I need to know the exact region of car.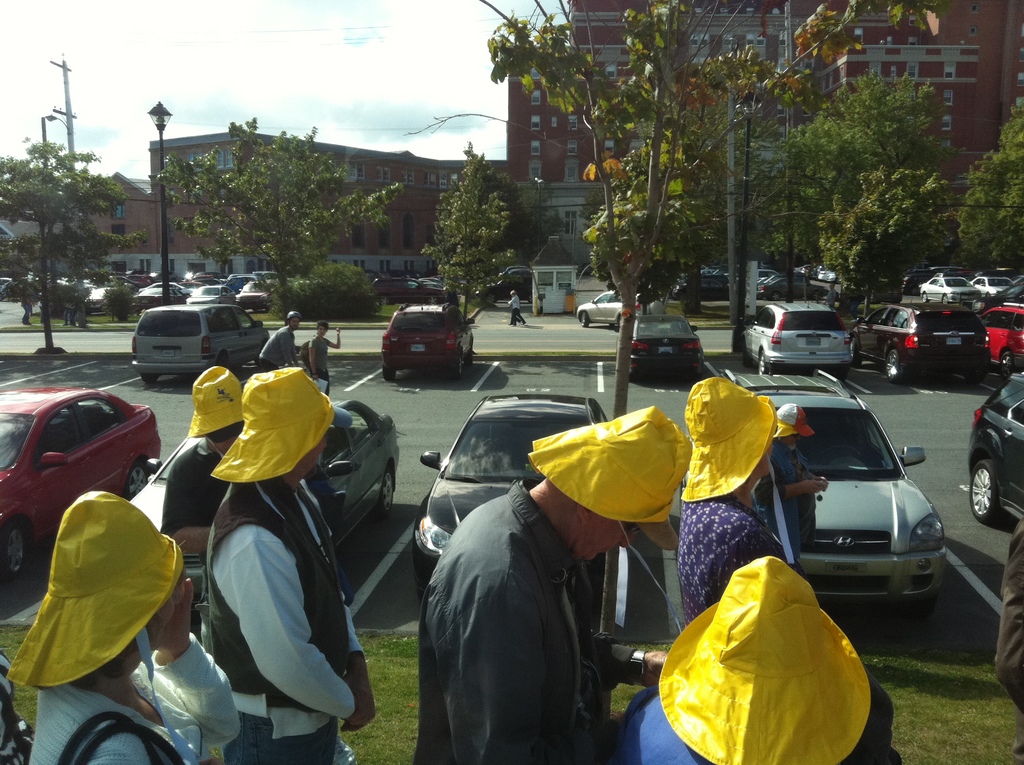
Region: (x1=732, y1=379, x2=966, y2=628).
